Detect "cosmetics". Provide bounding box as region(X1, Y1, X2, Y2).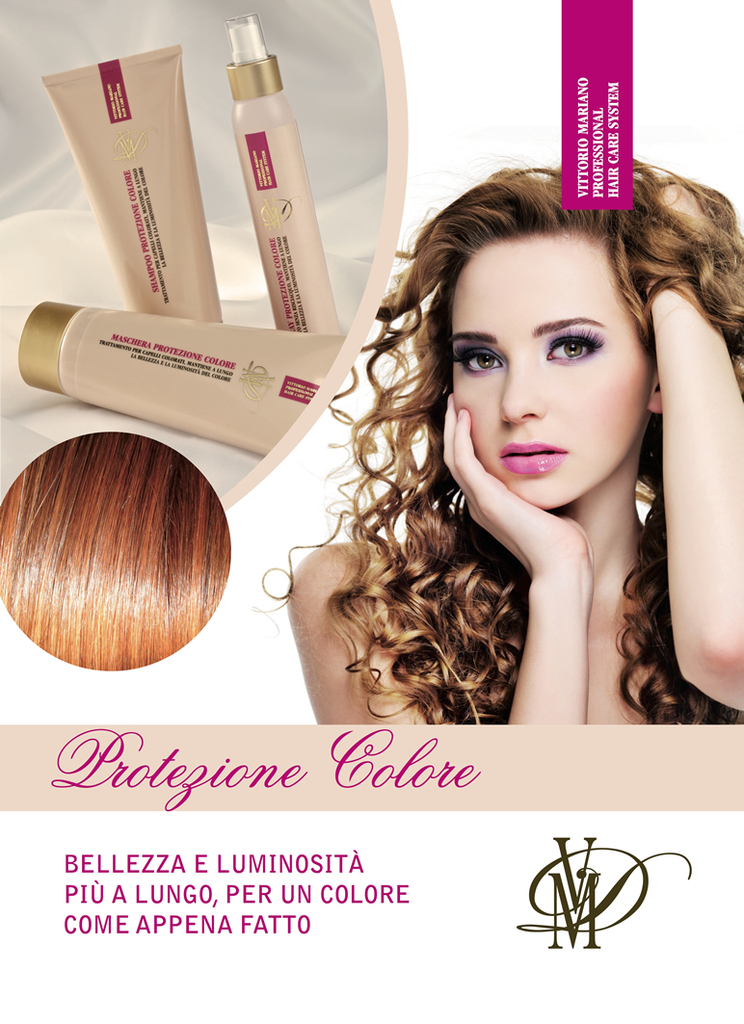
region(222, 11, 338, 336).
